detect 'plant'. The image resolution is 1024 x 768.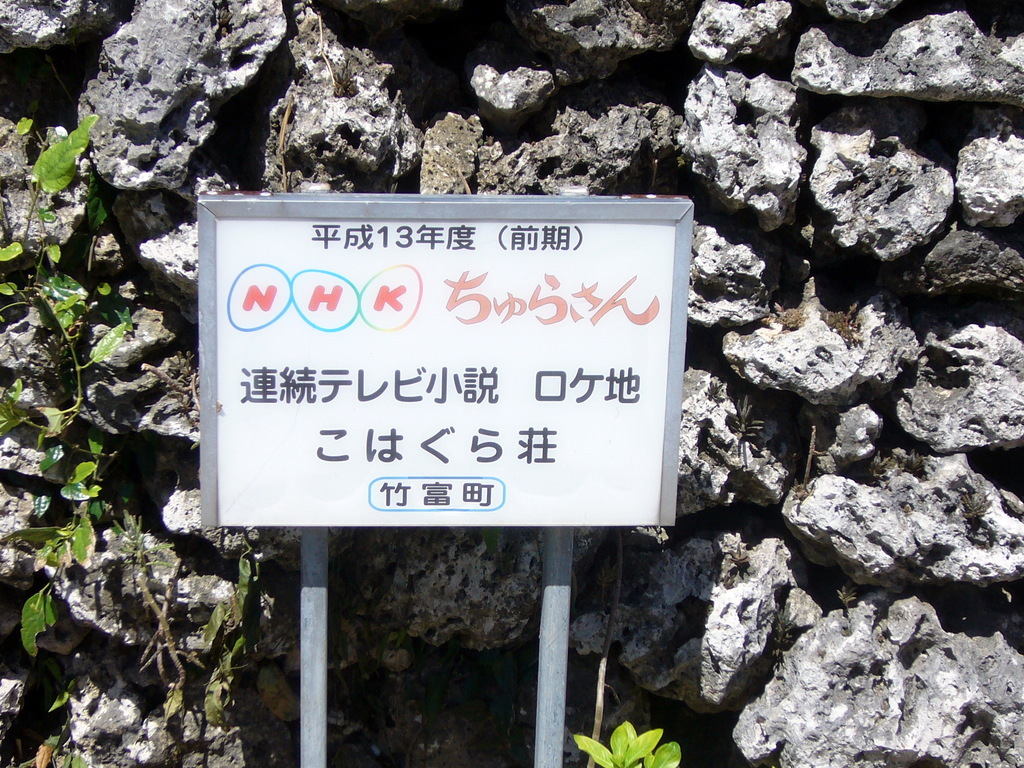
821/298/863/349.
